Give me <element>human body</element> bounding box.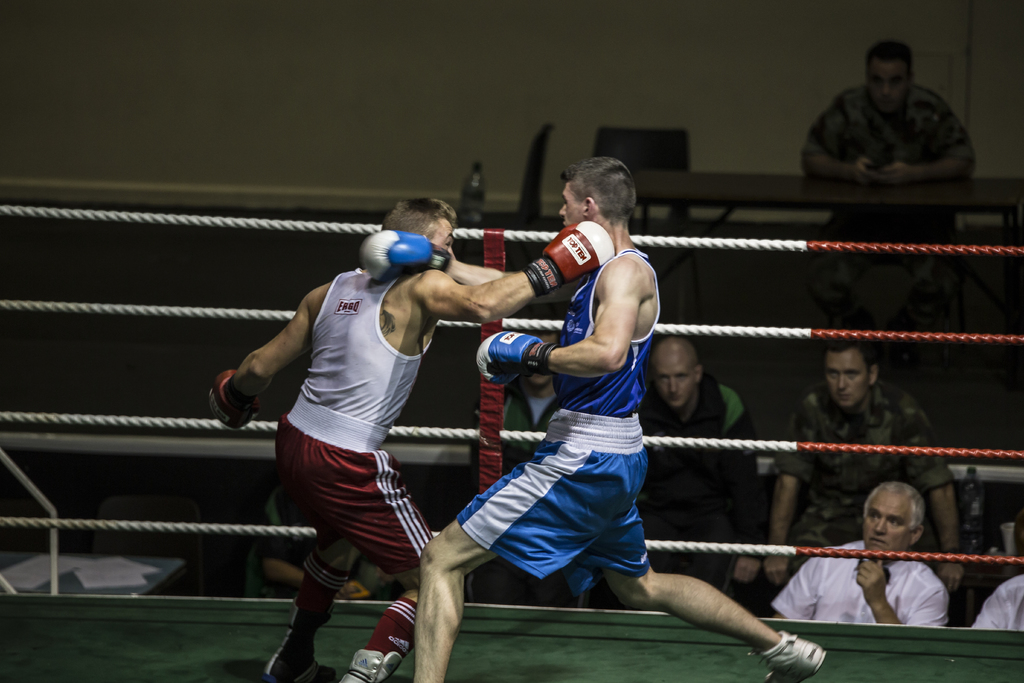
[790,79,984,356].
